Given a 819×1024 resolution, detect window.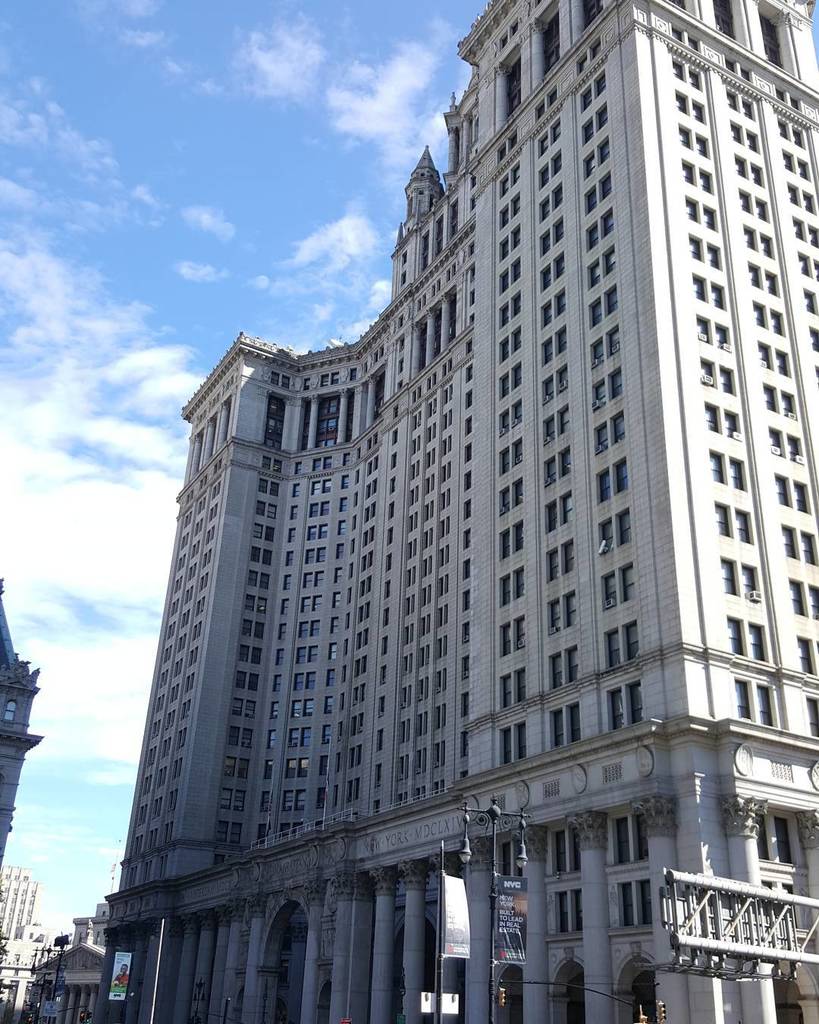
<box>757,812,793,862</box>.
